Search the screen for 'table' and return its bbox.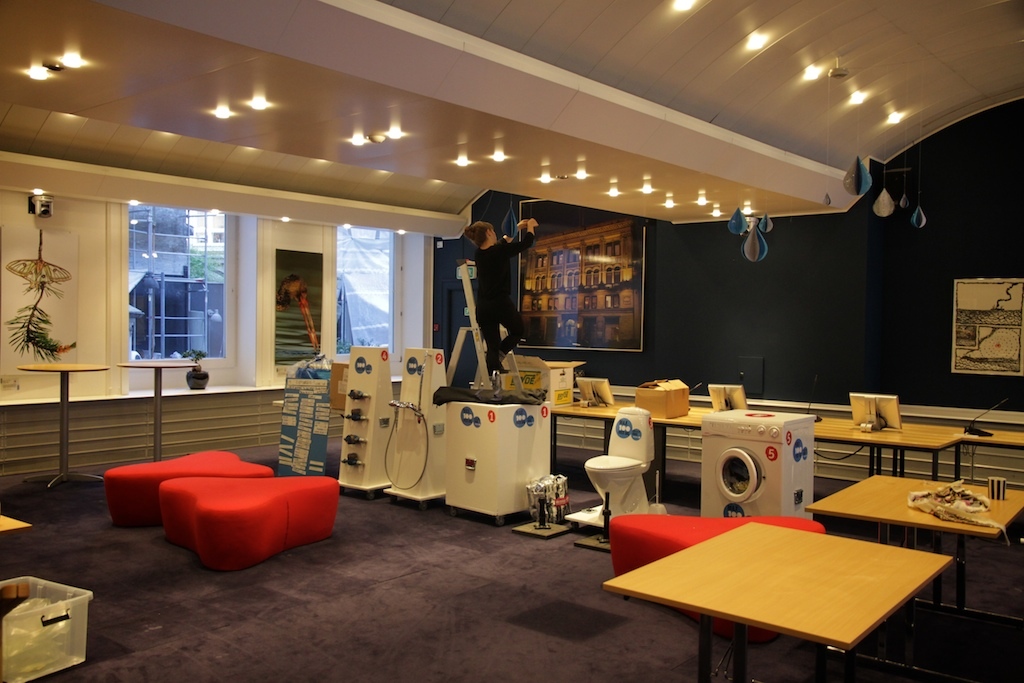
Found: {"left": 962, "top": 424, "right": 1023, "bottom": 467}.
